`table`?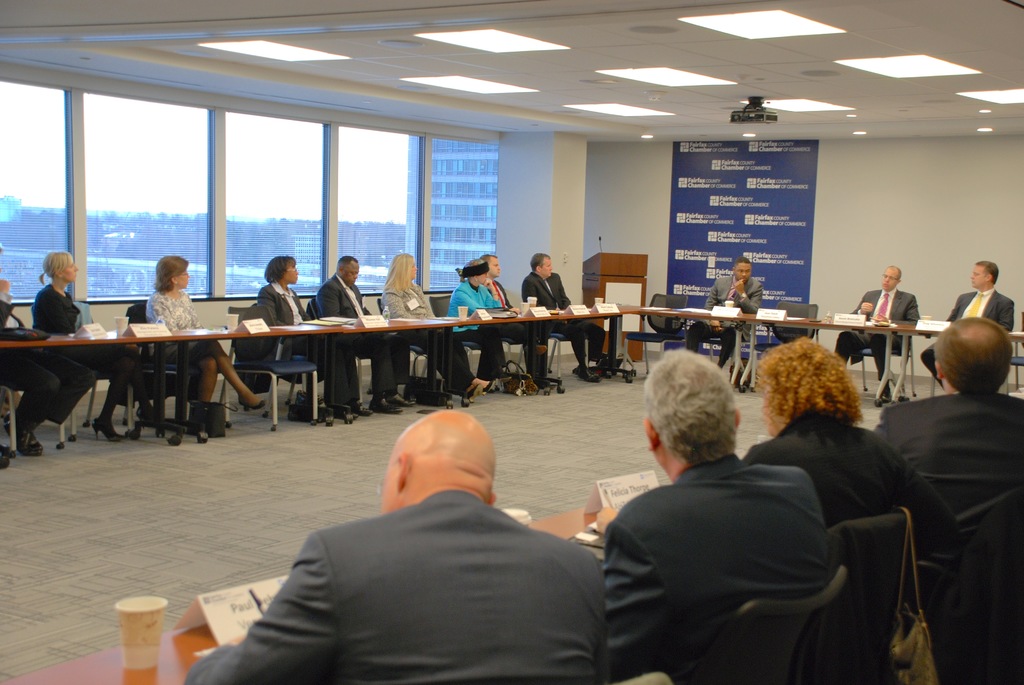
BBox(0, 308, 234, 444)
